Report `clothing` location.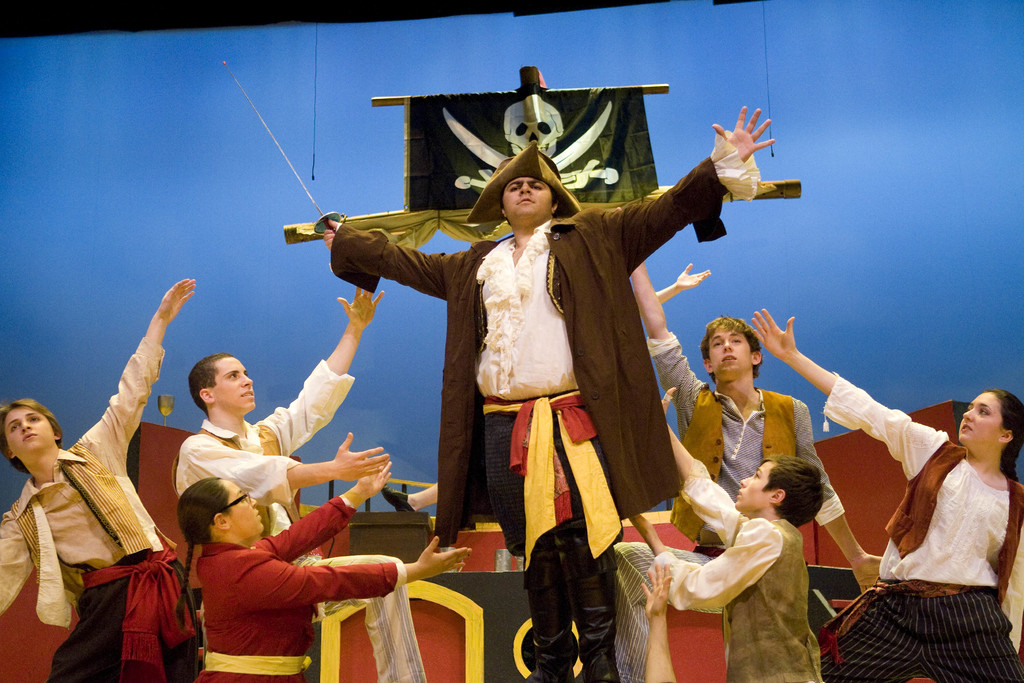
Report: box=[815, 370, 1023, 682].
